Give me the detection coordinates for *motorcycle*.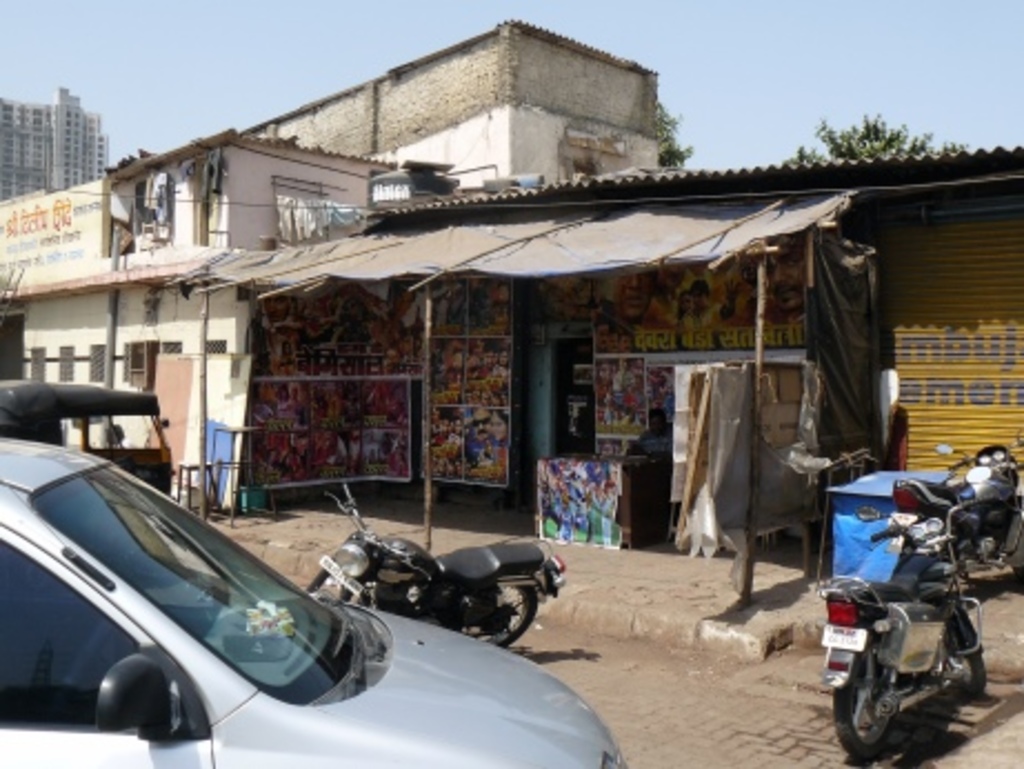
[left=820, top=482, right=1004, bottom=751].
